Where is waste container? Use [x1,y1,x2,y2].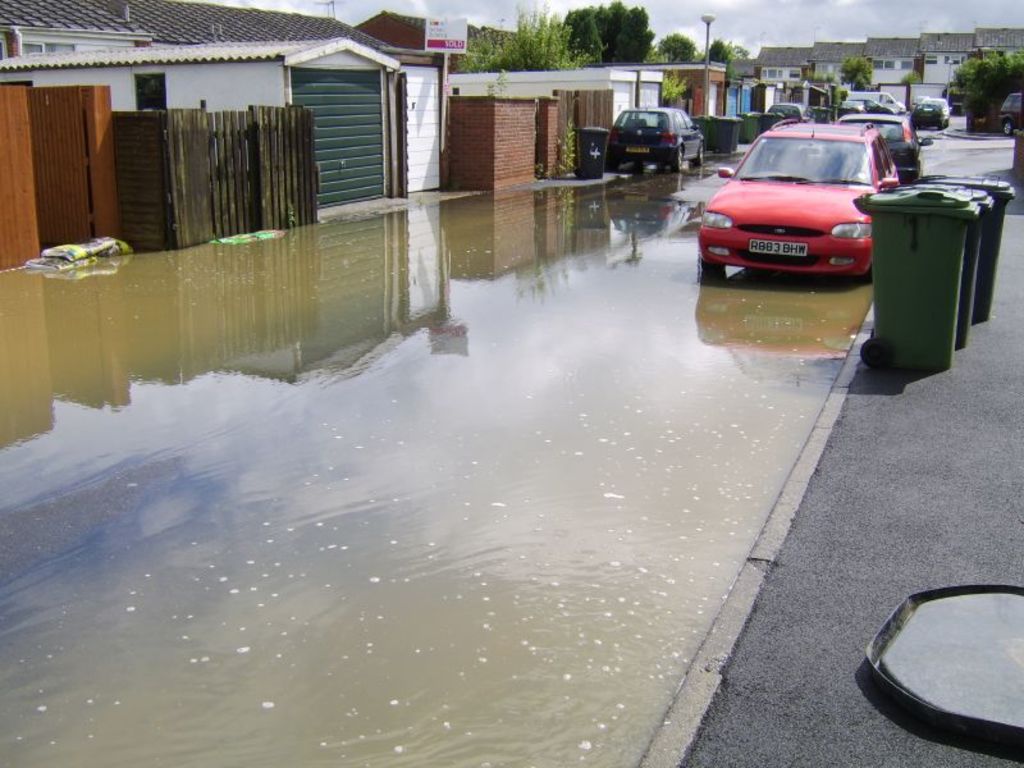
[881,182,995,353].
